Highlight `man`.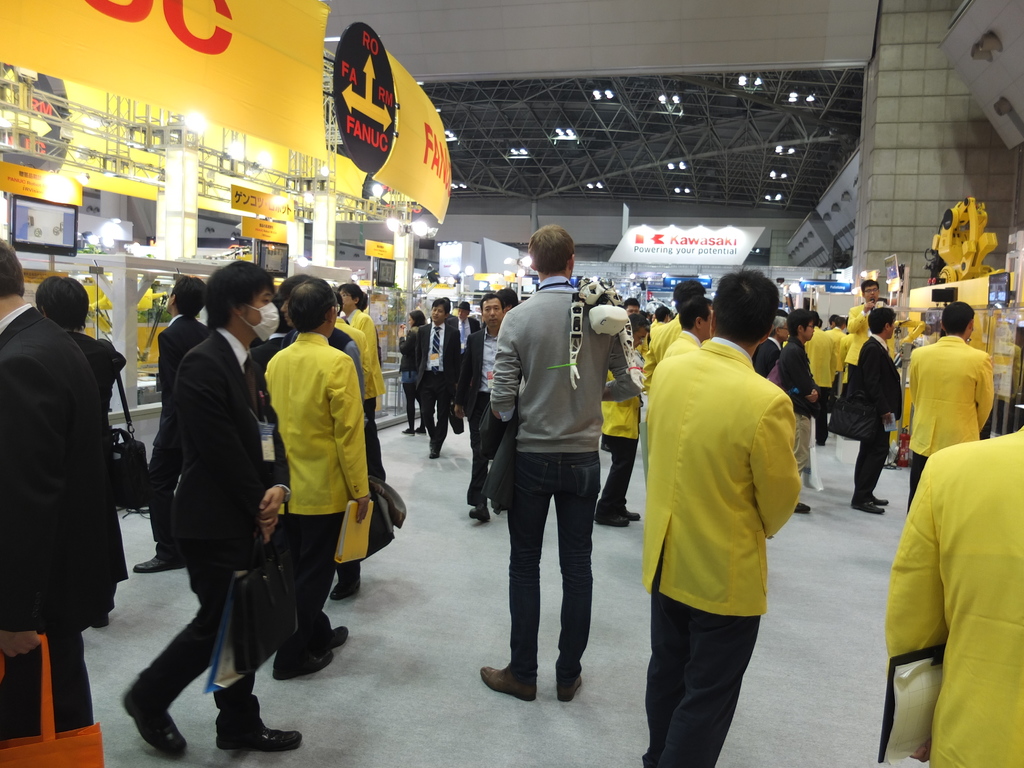
Highlighted region: pyautogui.locateOnScreen(852, 310, 904, 514).
